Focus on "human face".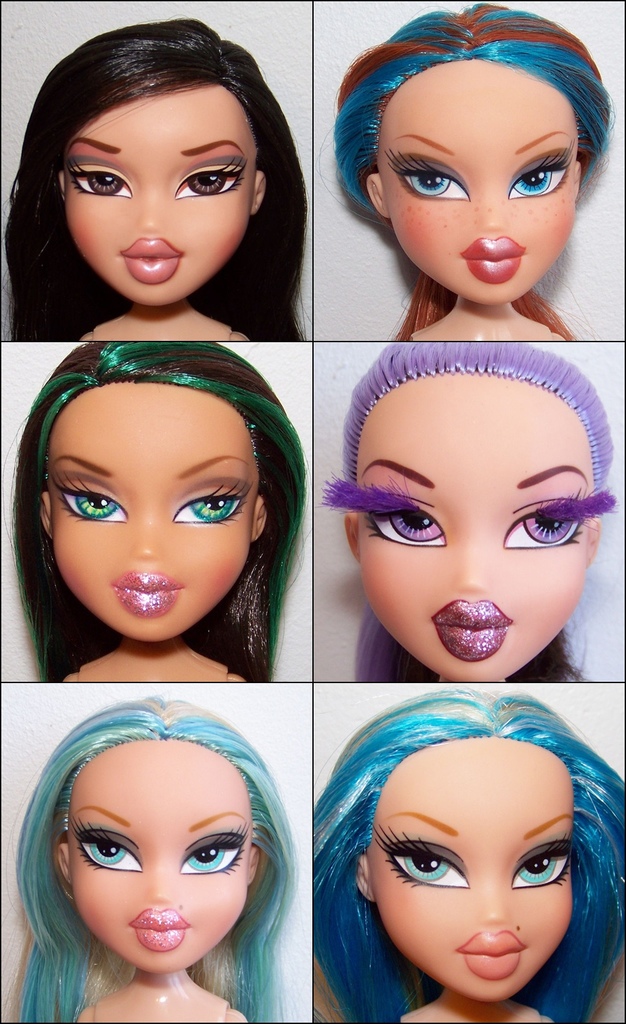
Focused at (x1=321, y1=370, x2=616, y2=682).
